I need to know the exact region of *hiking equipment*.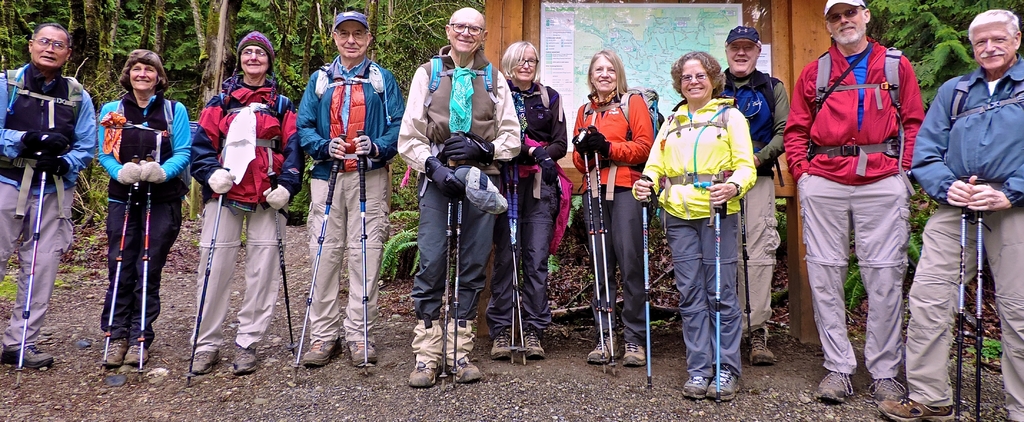
Region: detection(435, 200, 456, 389).
